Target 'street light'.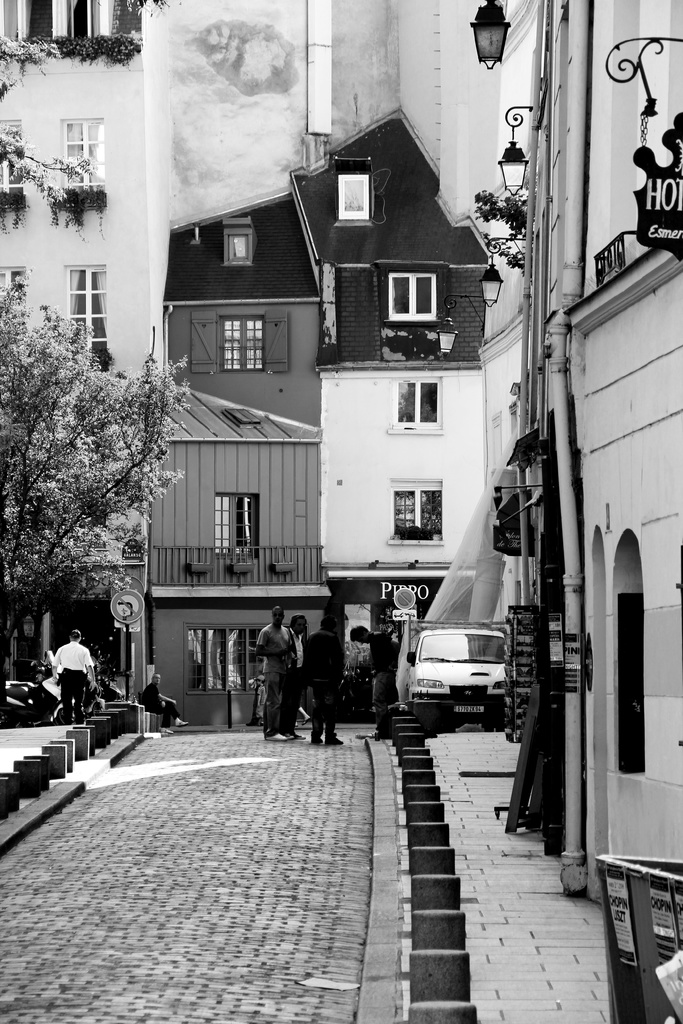
Target region: {"x1": 433, "y1": 309, "x2": 459, "y2": 358}.
